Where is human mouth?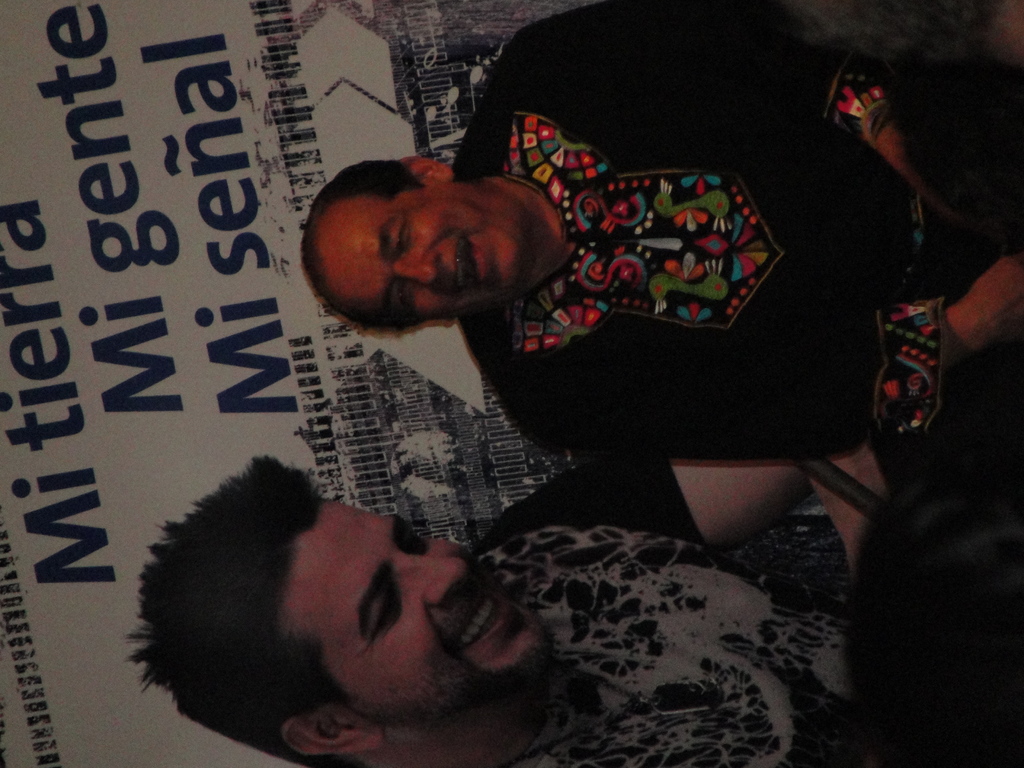
[445,230,493,303].
